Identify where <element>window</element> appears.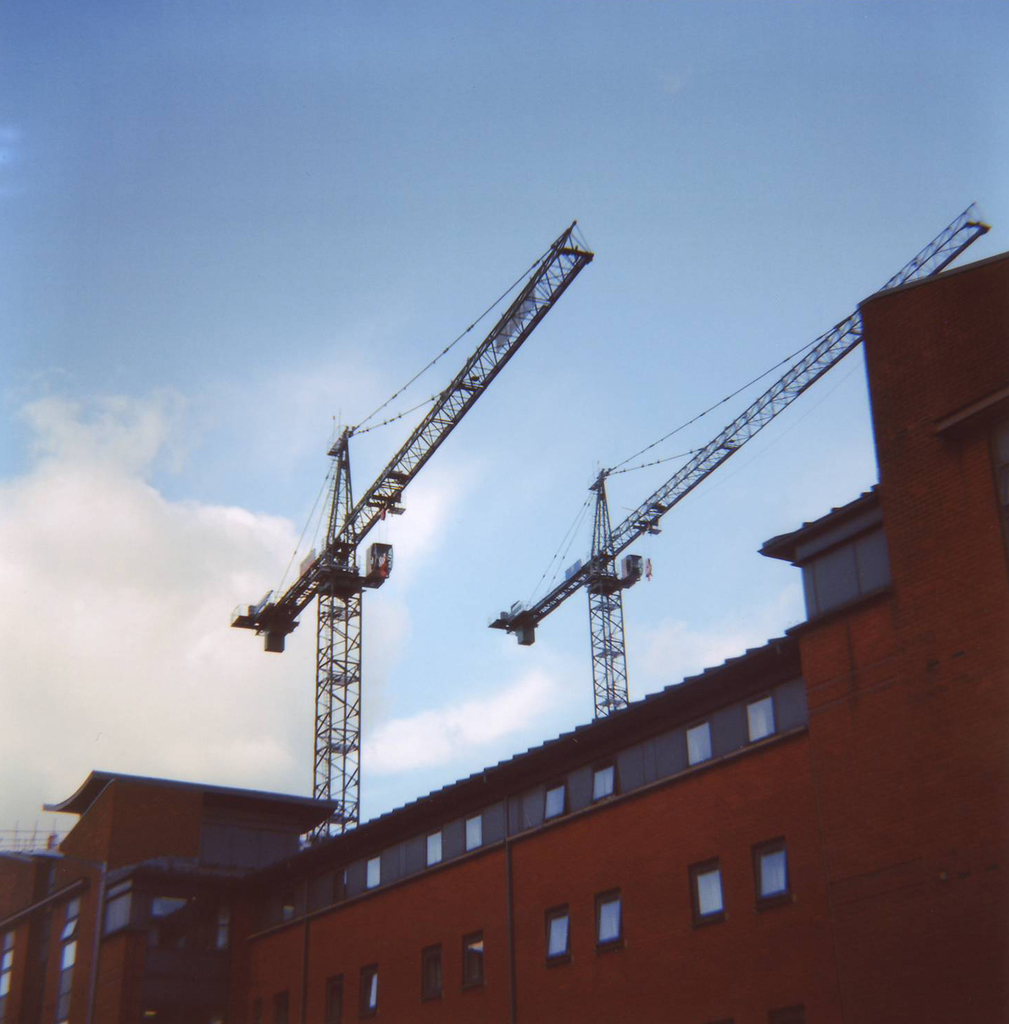
Appears at pyautogui.locateOnScreen(423, 936, 448, 1016).
